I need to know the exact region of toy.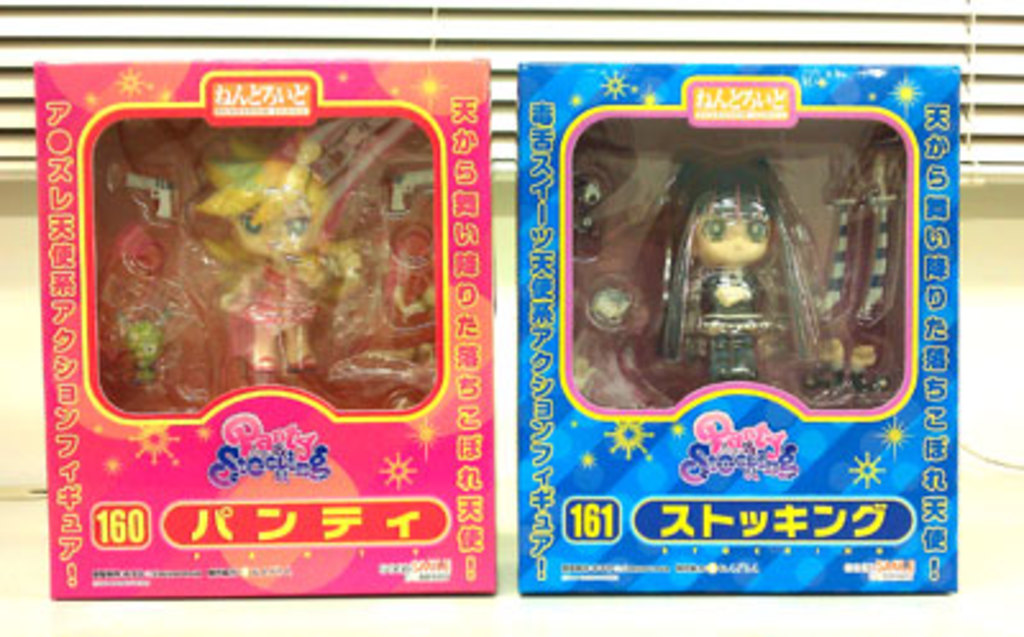
Region: box(576, 174, 602, 243).
